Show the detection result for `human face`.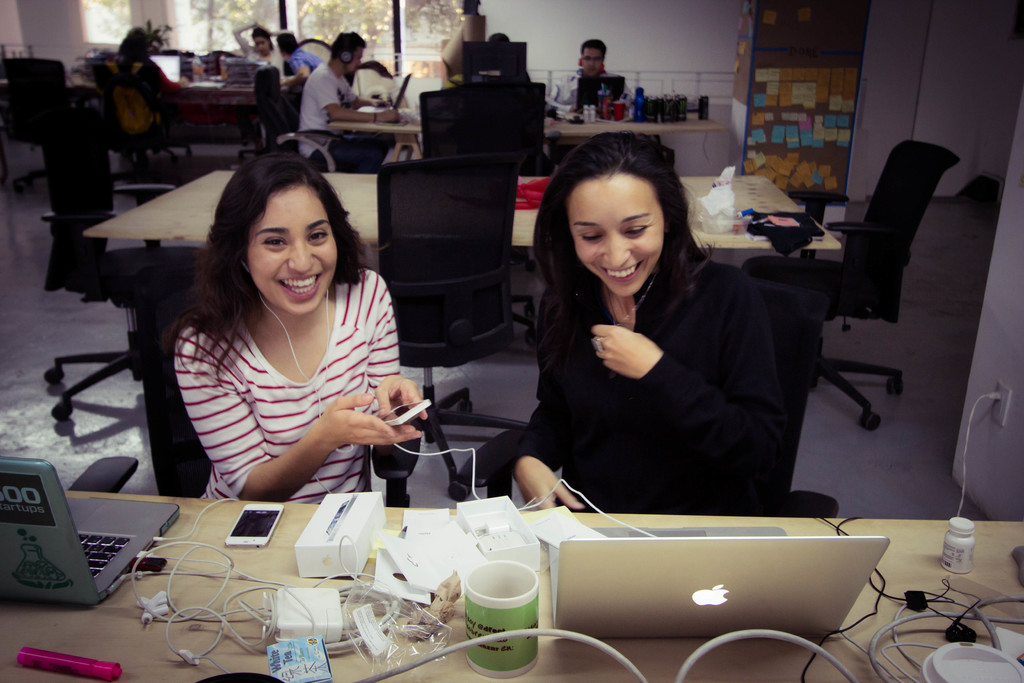
region(252, 37, 269, 55).
